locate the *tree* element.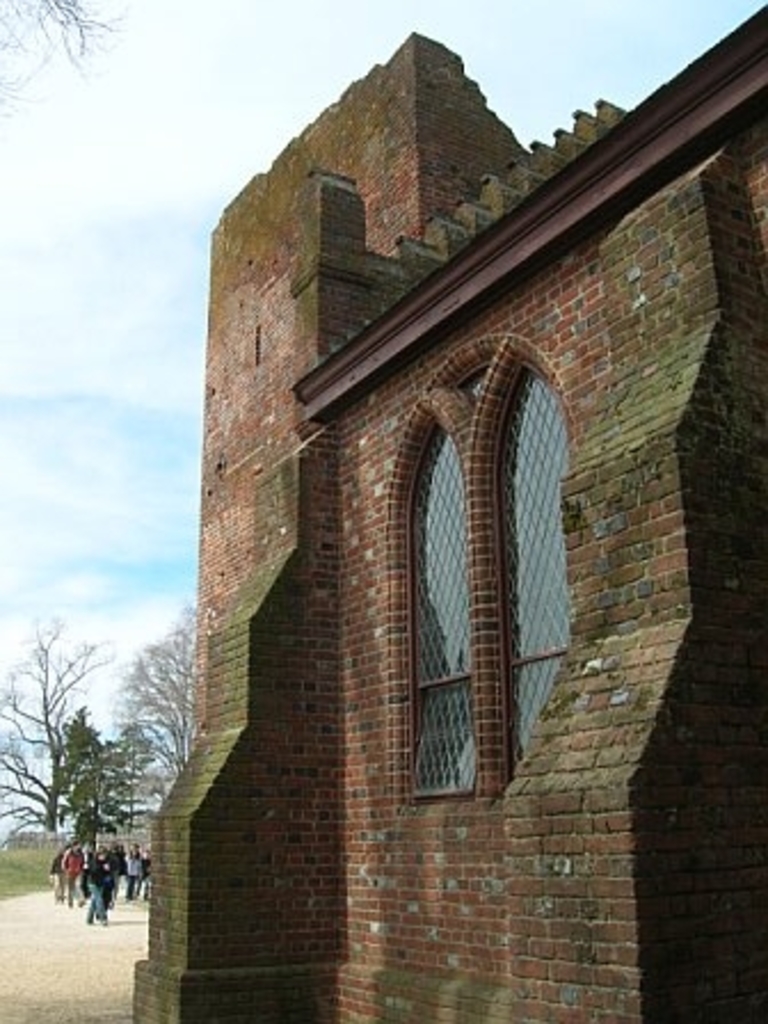
Element bbox: 112/592/194/784.
